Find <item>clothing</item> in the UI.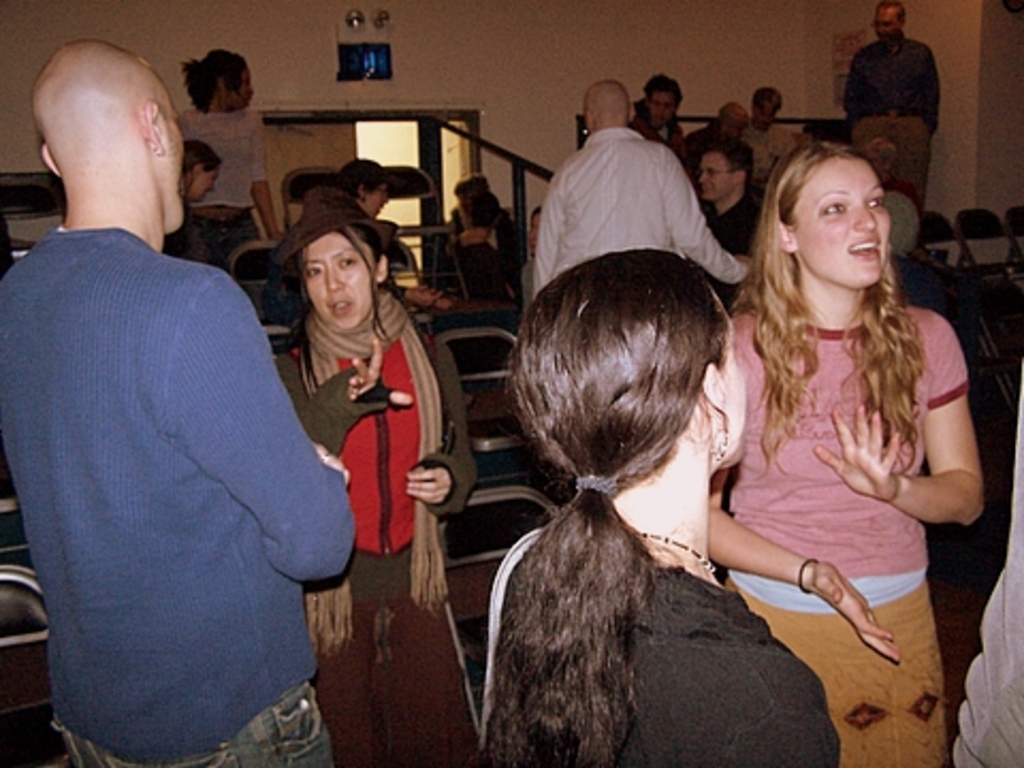
UI element at bbox=[849, 45, 928, 190].
